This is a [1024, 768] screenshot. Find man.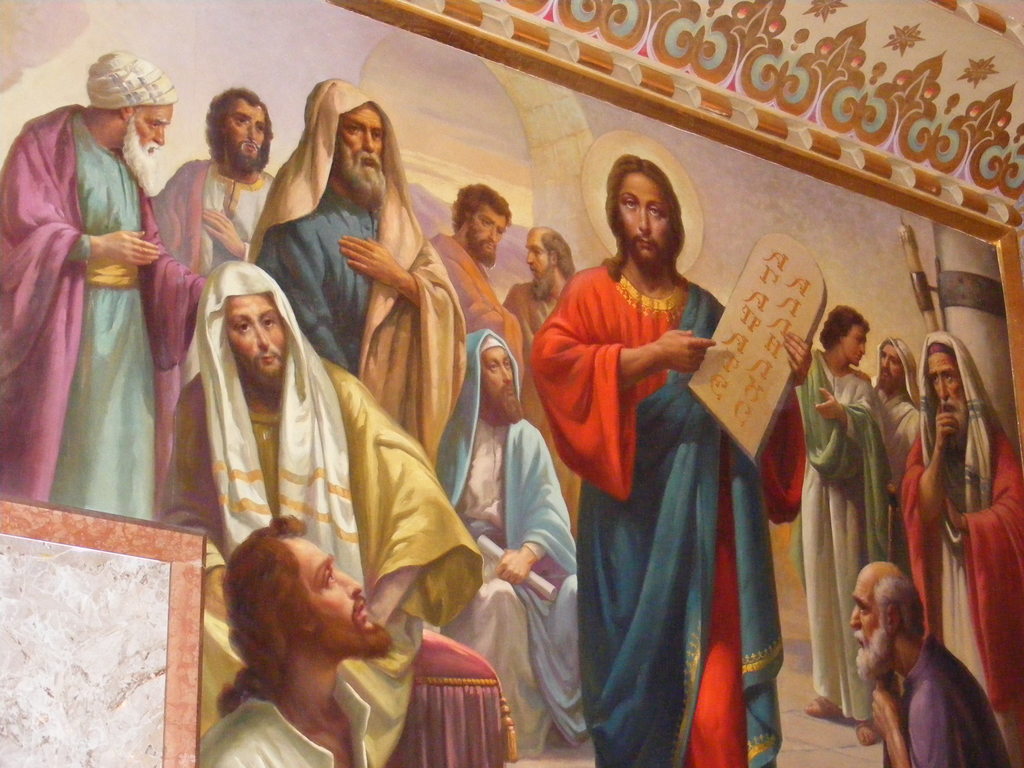
Bounding box: crop(191, 506, 397, 767).
